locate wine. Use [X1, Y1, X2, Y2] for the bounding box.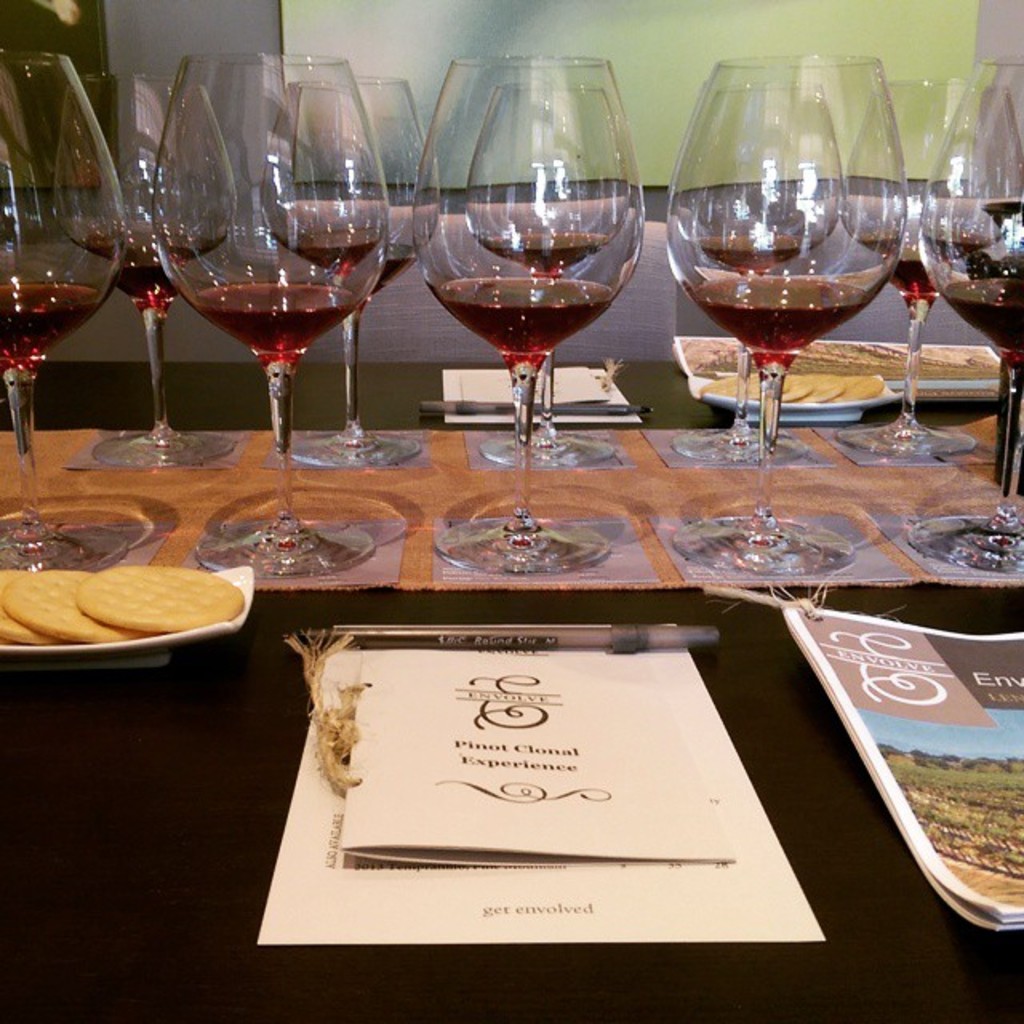
[672, 221, 814, 274].
